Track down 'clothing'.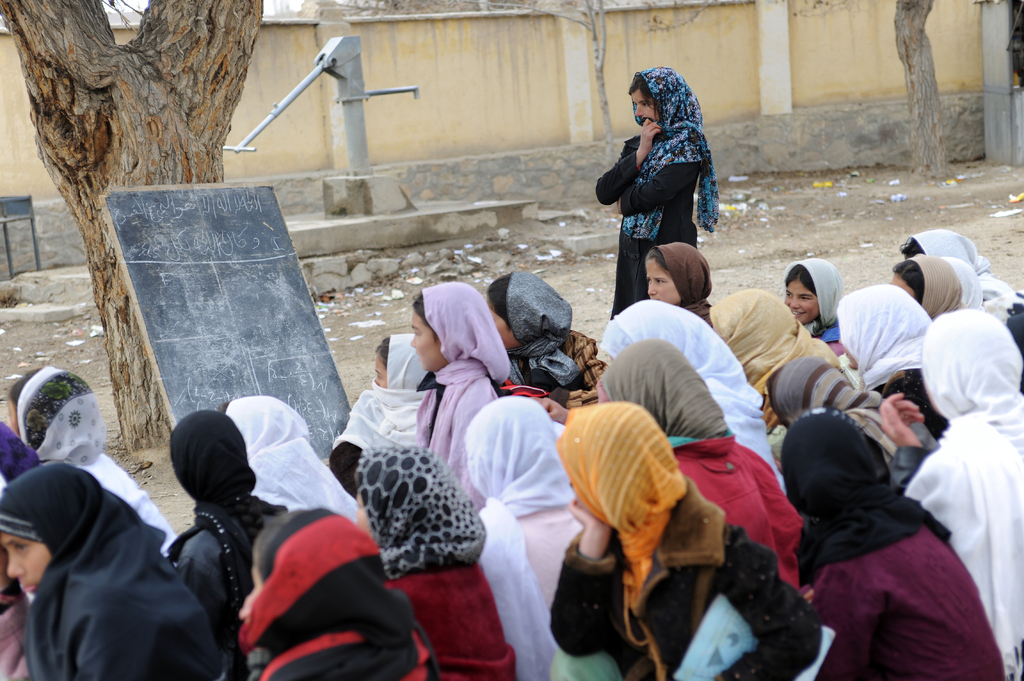
Tracked to [415, 283, 506, 493].
